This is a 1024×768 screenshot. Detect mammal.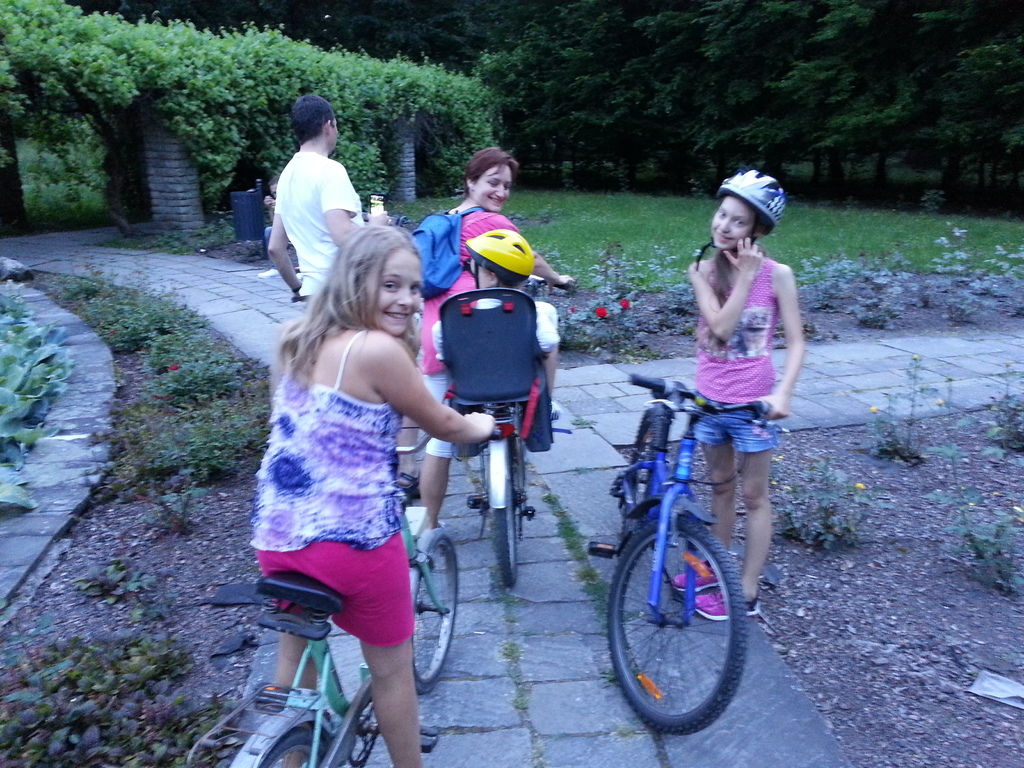
[left=427, top=232, right=556, bottom=381].
